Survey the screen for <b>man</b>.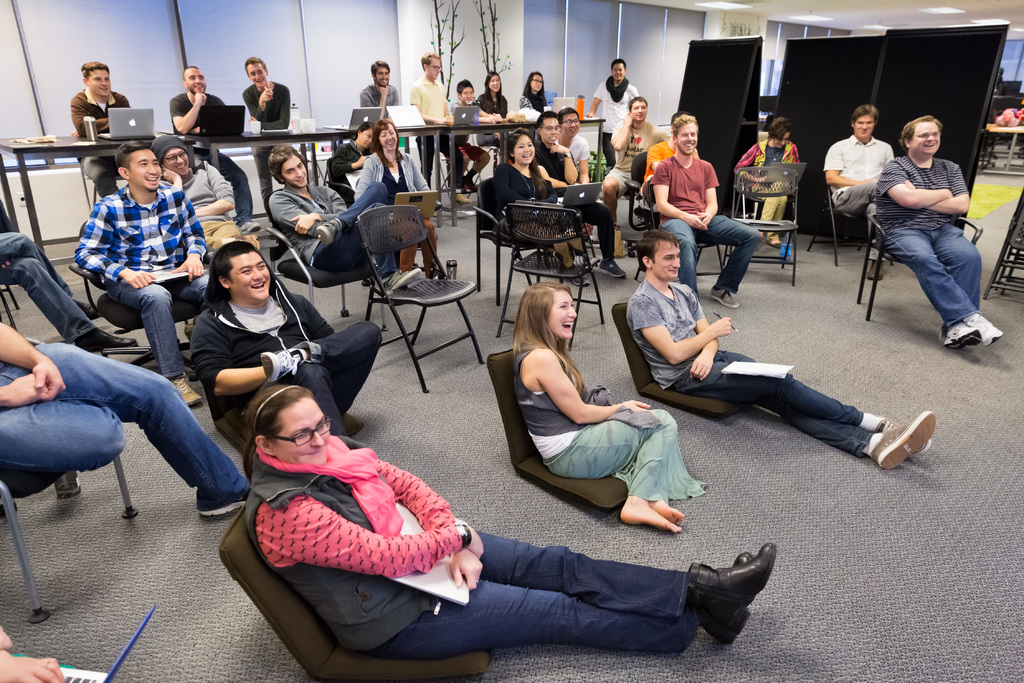
Survey found: {"x1": 64, "y1": 128, "x2": 200, "y2": 385}.
